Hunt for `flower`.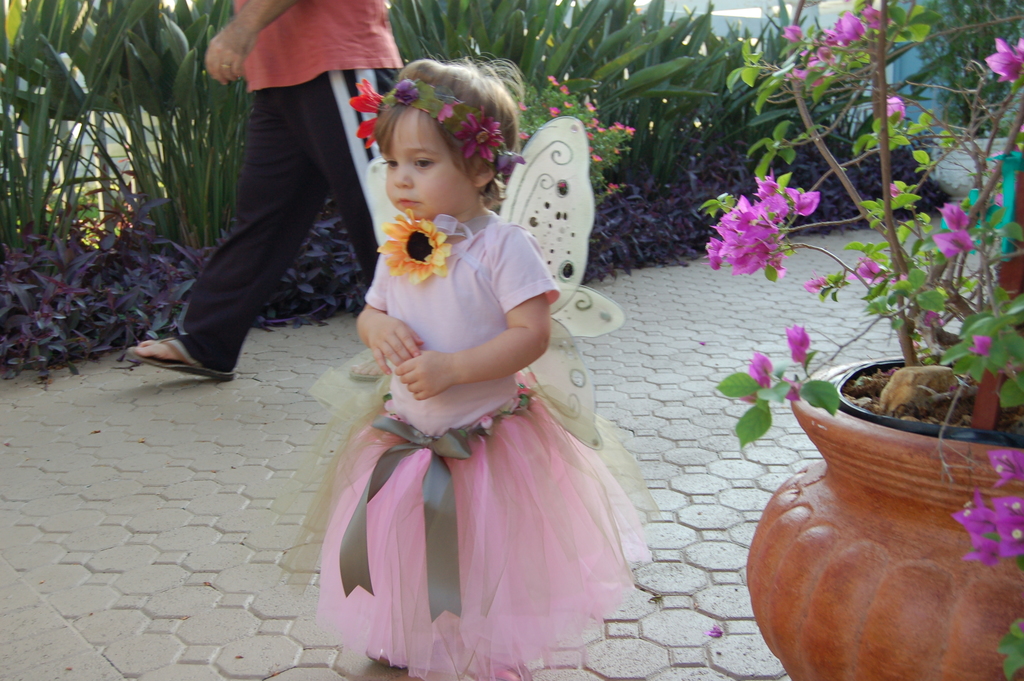
Hunted down at (451,106,505,167).
